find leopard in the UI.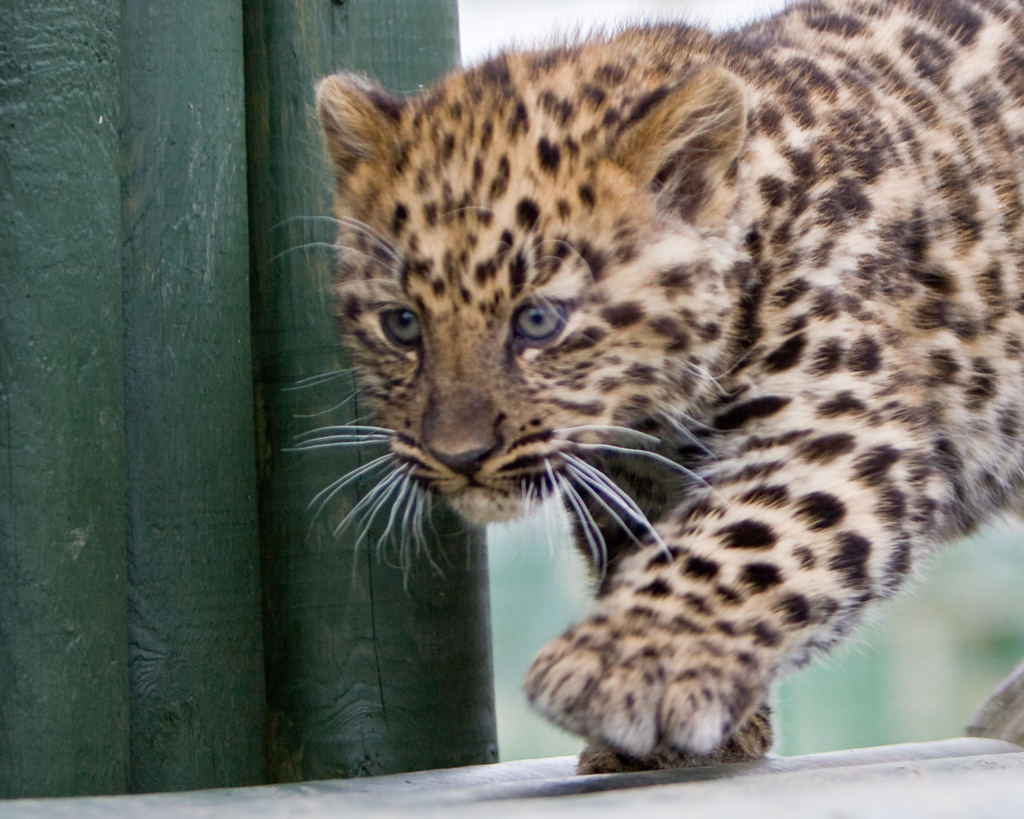
UI element at box(259, 0, 1023, 773).
